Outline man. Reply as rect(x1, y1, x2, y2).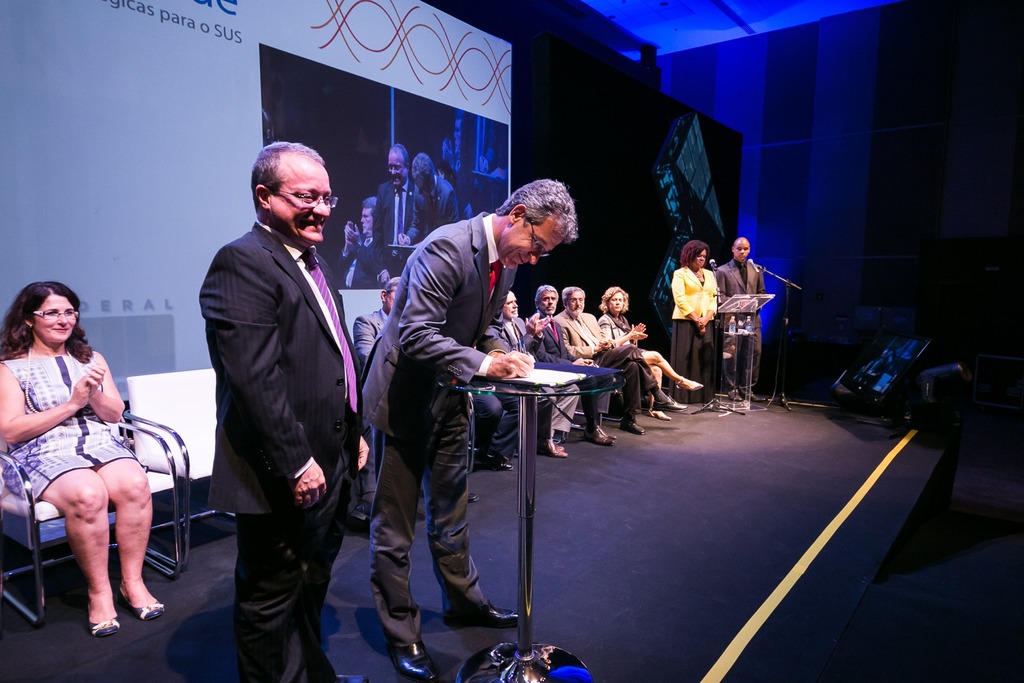
rect(529, 281, 619, 446).
